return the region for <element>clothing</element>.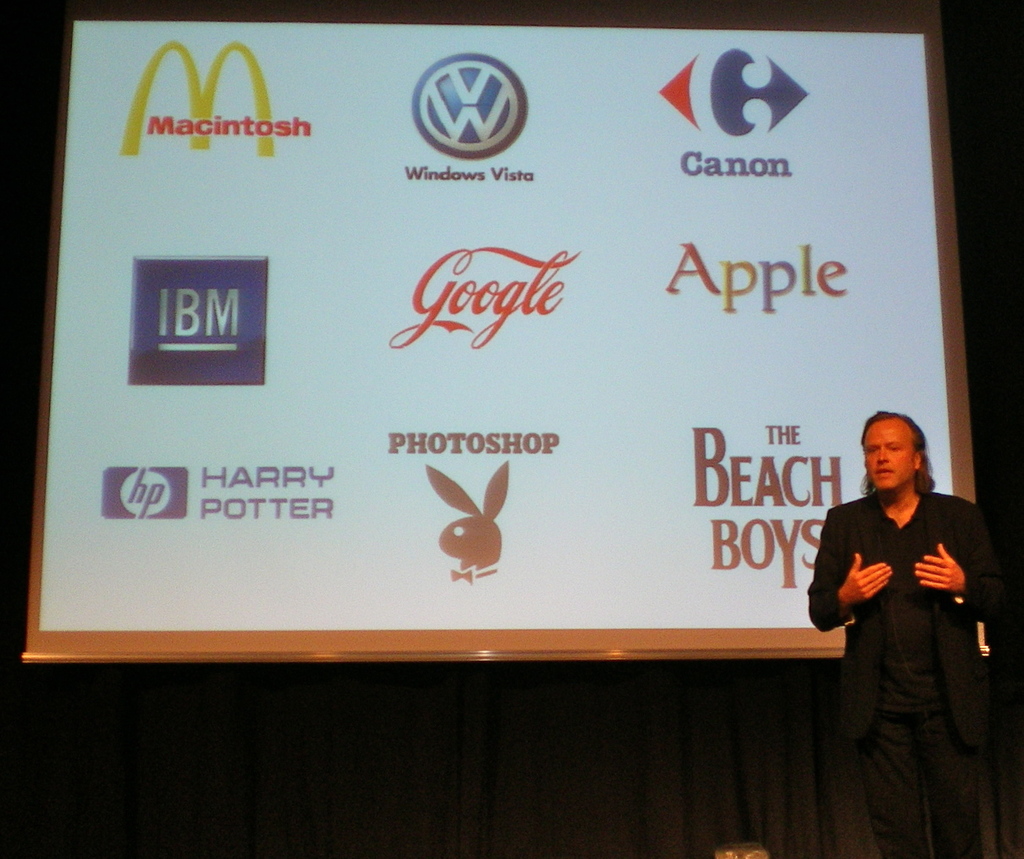
x1=807, y1=482, x2=1019, y2=855.
